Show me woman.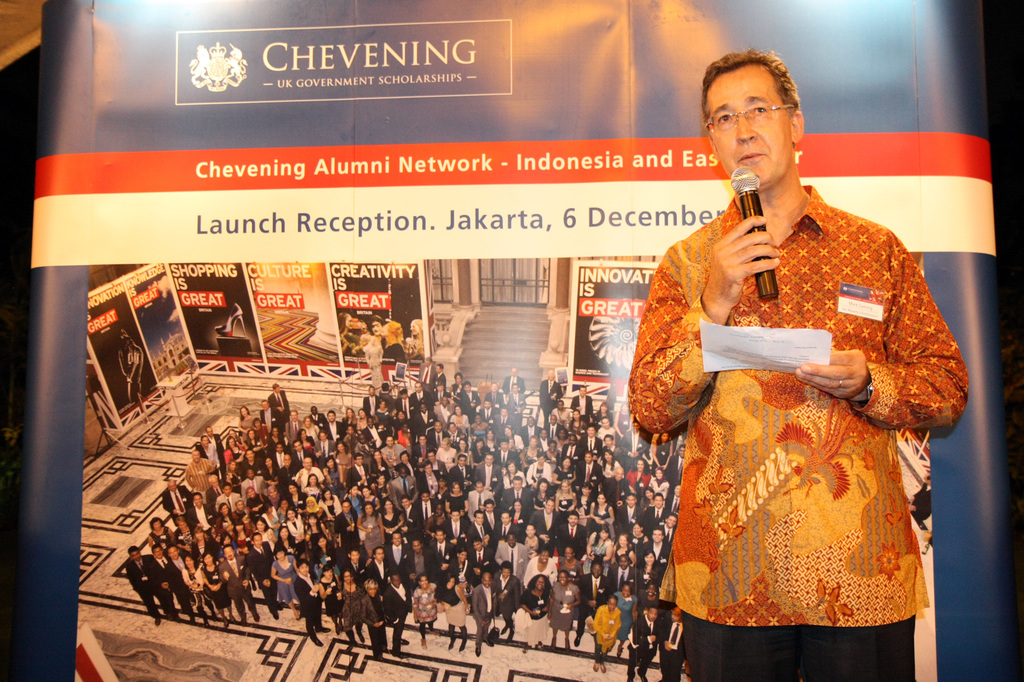
woman is here: (306, 512, 330, 552).
